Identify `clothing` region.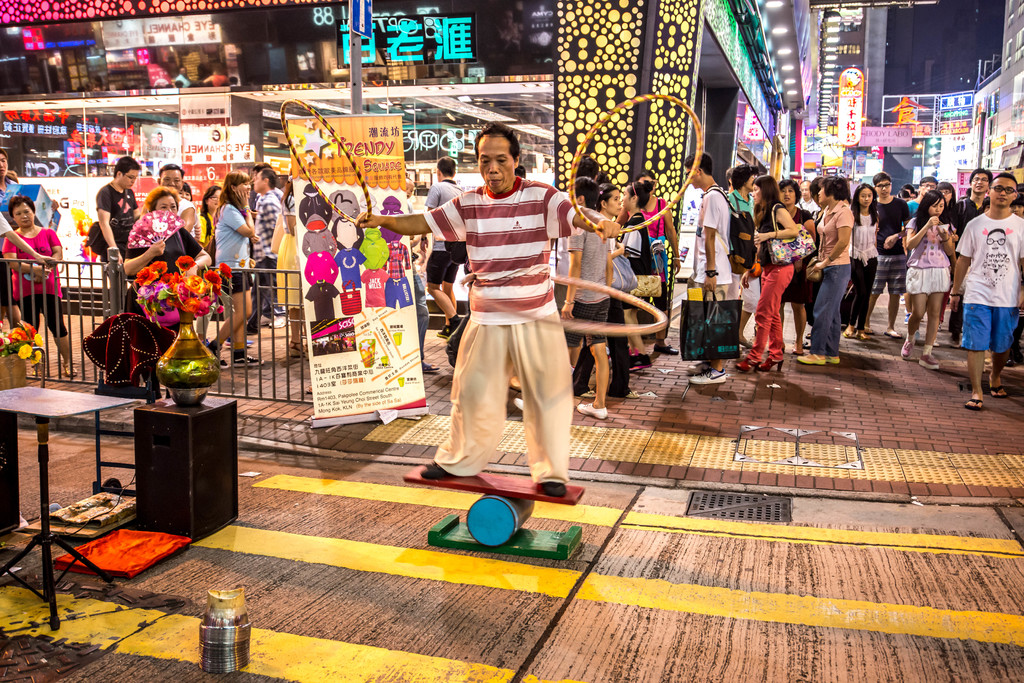
Region: {"x1": 863, "y1": 181, "x2": 906, "y2": 301}.
